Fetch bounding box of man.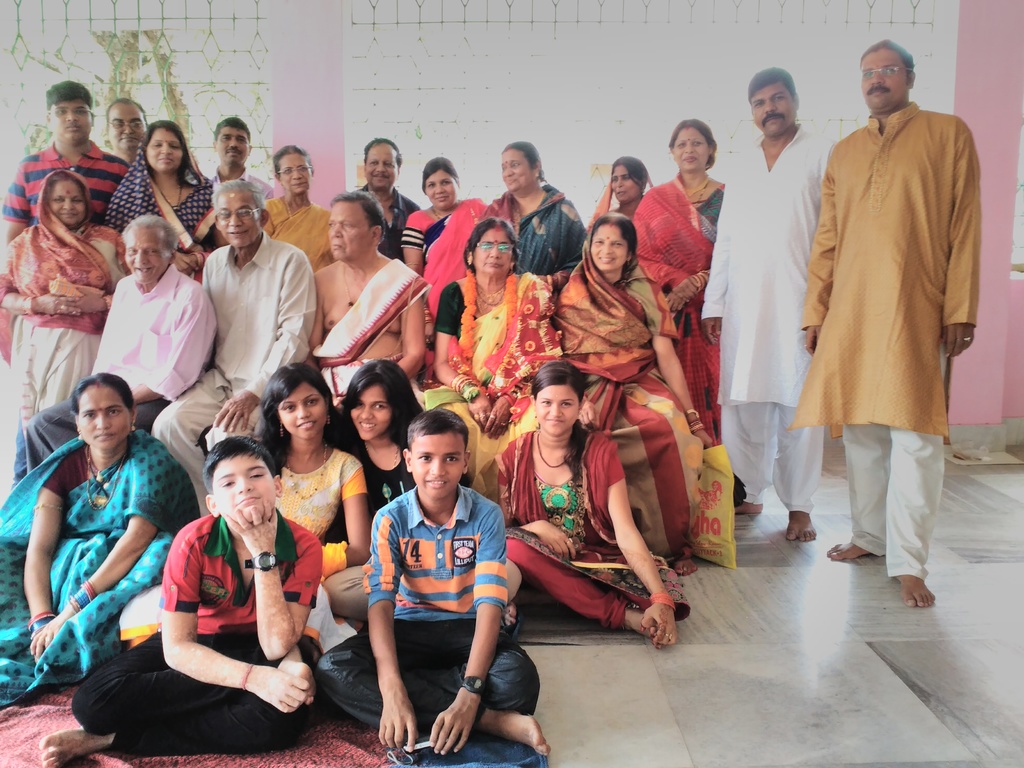
Bbox: x1=691, y1=64, x2=847, y2=545.
